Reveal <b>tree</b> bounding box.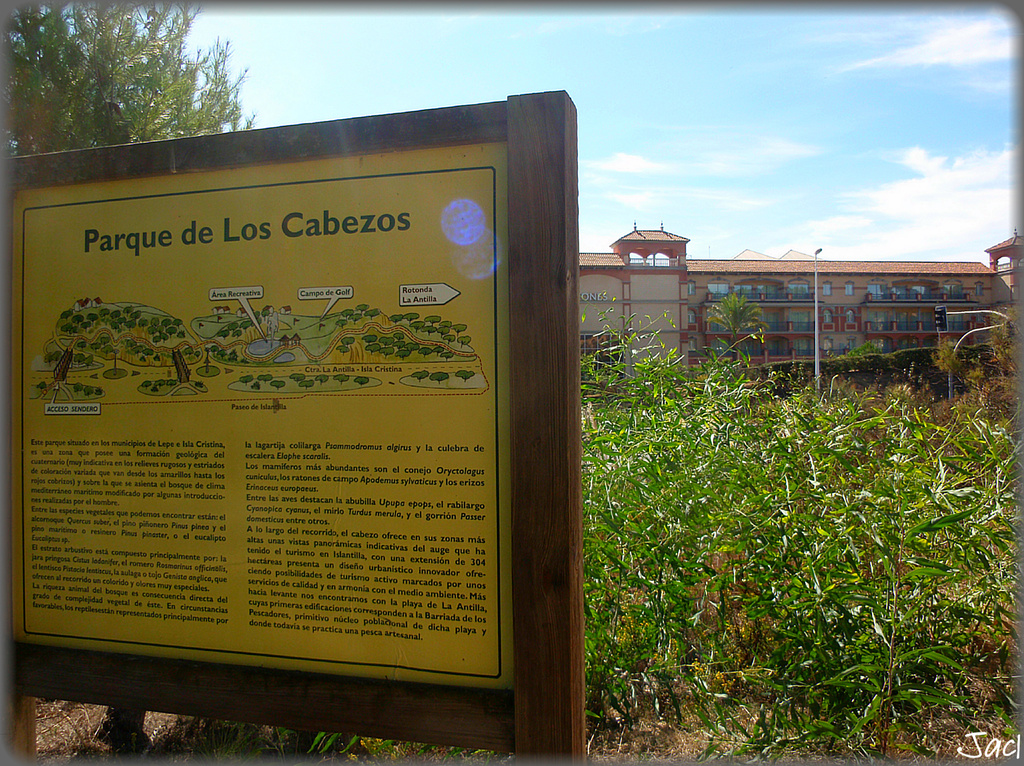
Revealed: 83/323/90/329.
